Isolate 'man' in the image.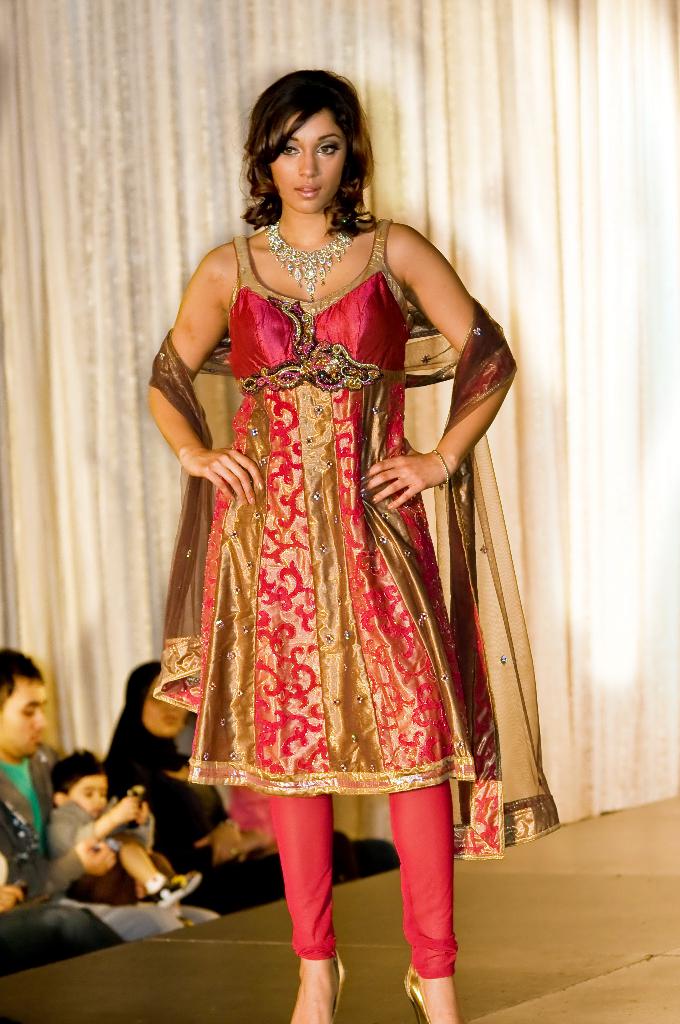
Isolated region: [left=0, top=646, right=216, bottom=963].
